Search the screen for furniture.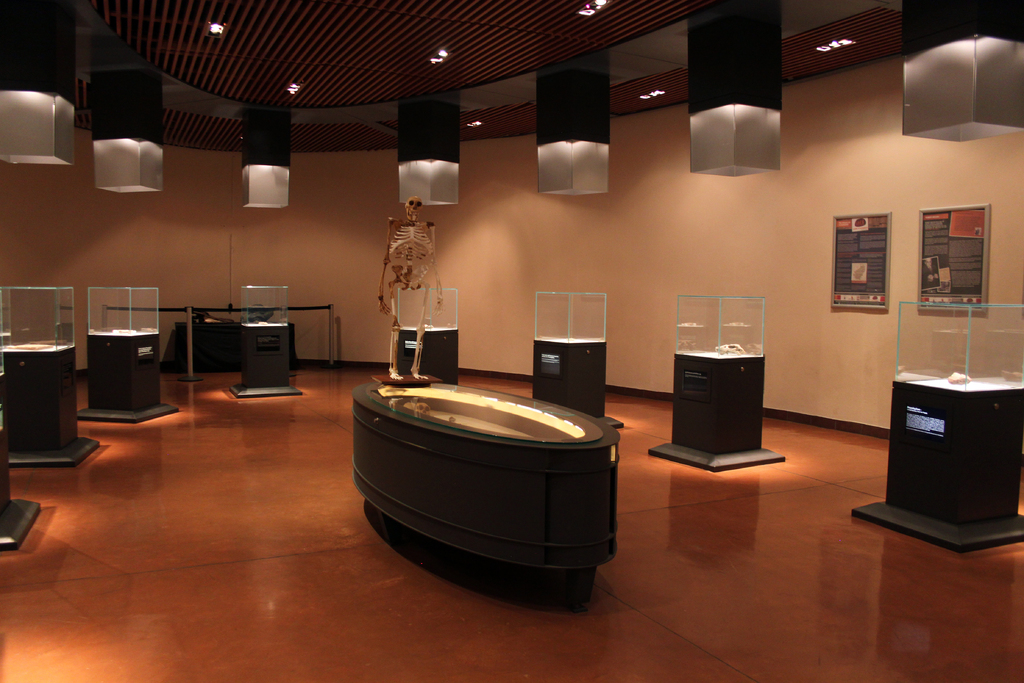
Found at pyautogui.locateOnScreen(76, 285, 181, 424).
